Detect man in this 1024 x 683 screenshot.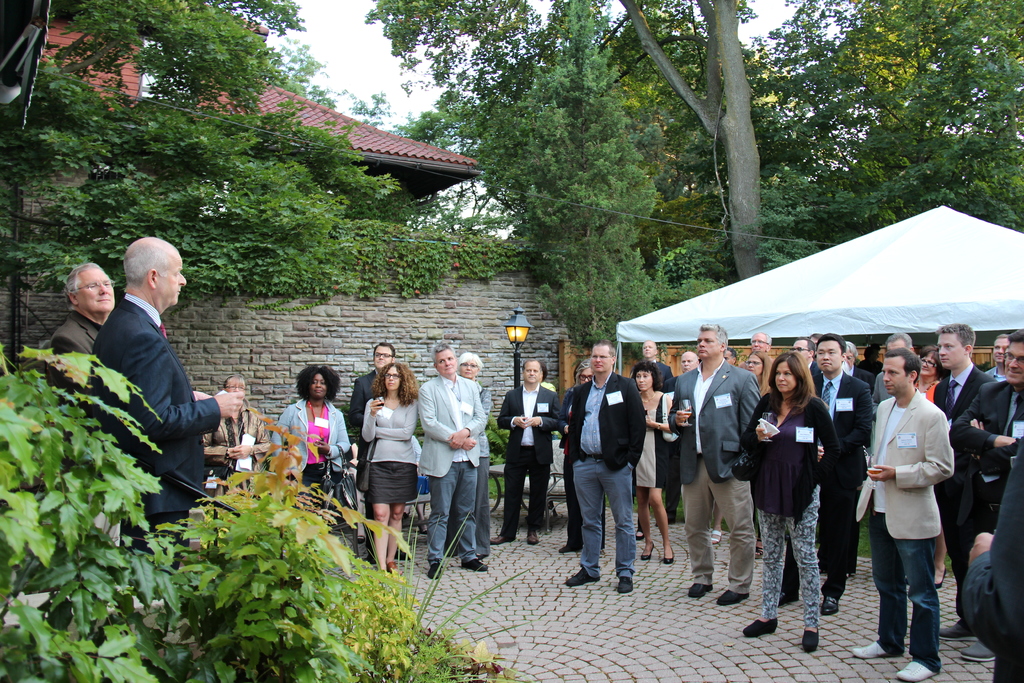
Detection: pyautogui.locateOnScreen(740, 330, 780, 368).
